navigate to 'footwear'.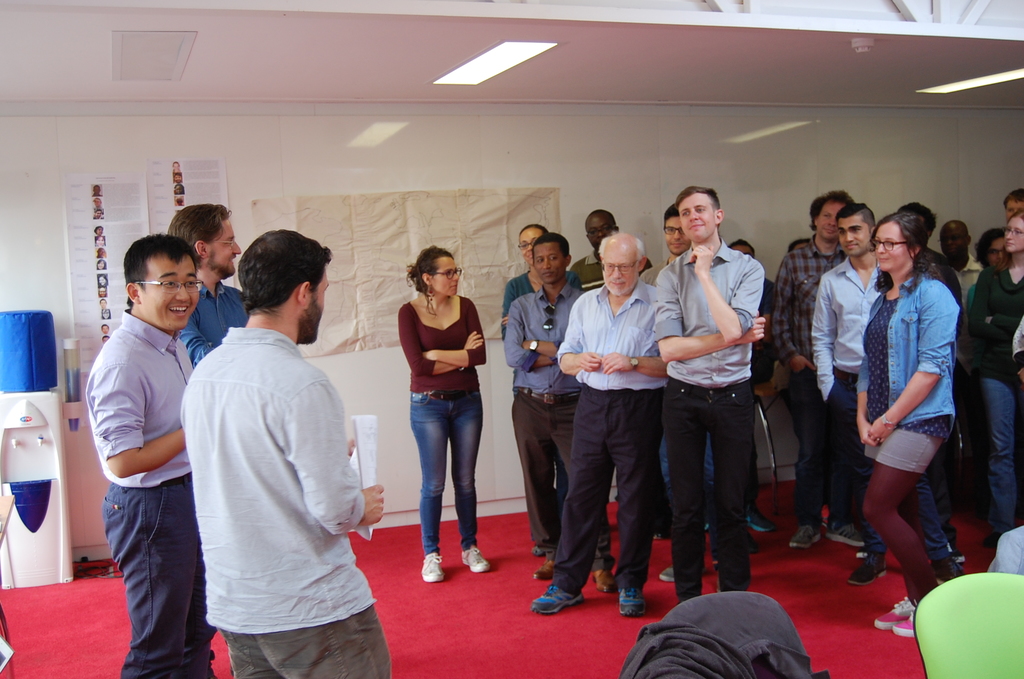
Navigation target: <bbox>939, 578, 961, 582</bbox>.
